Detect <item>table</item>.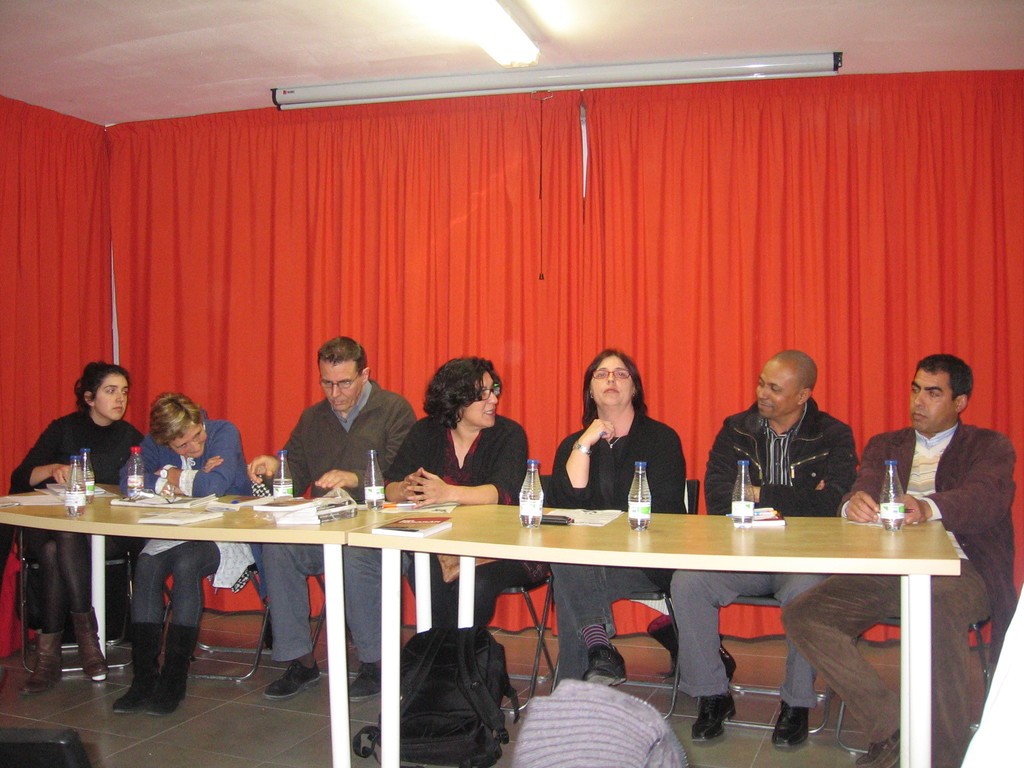
Detected at select_region(0, 485, 416, 767).
